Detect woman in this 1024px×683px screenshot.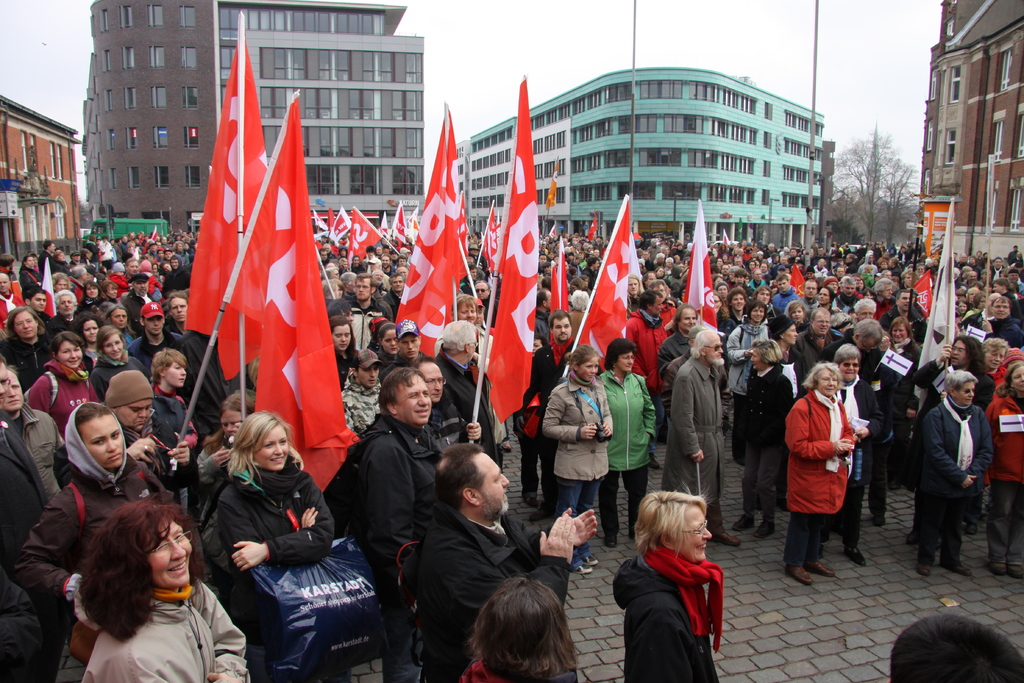
Detection: [887, 320, 926, 493].
